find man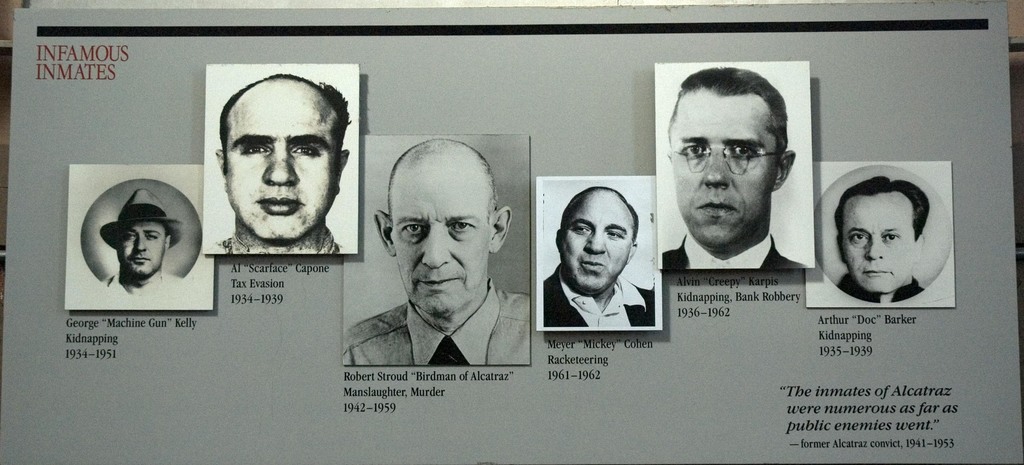
BBox(540, 185, 669, 333)
